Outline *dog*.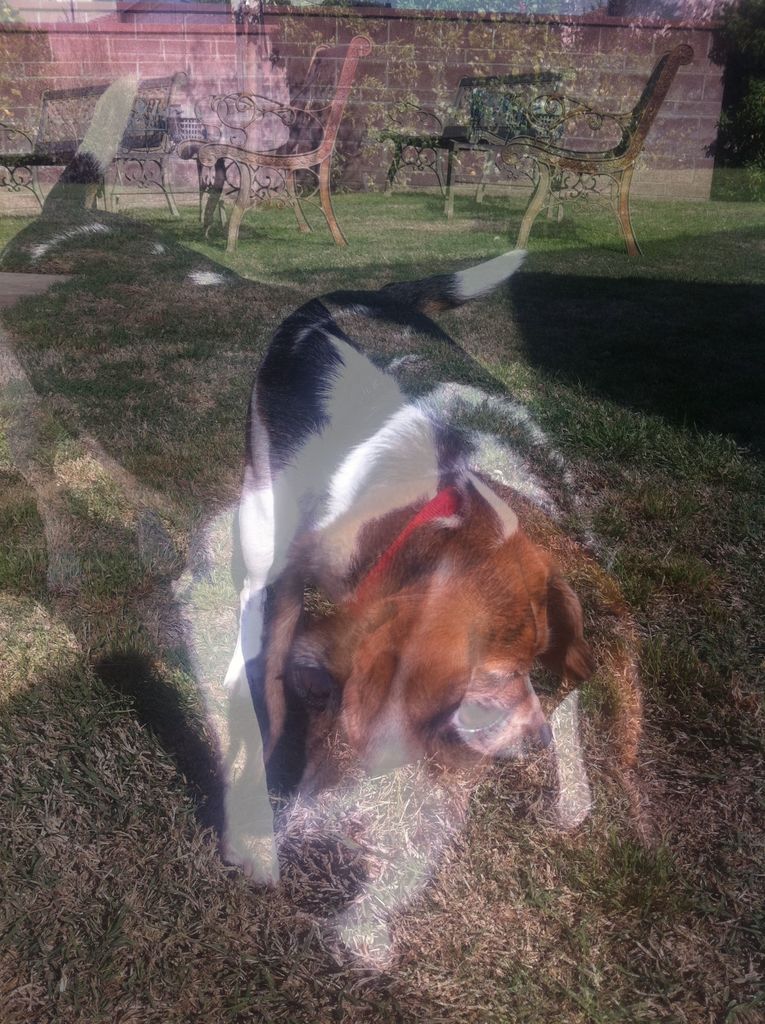
Outline: bbox=(237, 245, 651, 970).
